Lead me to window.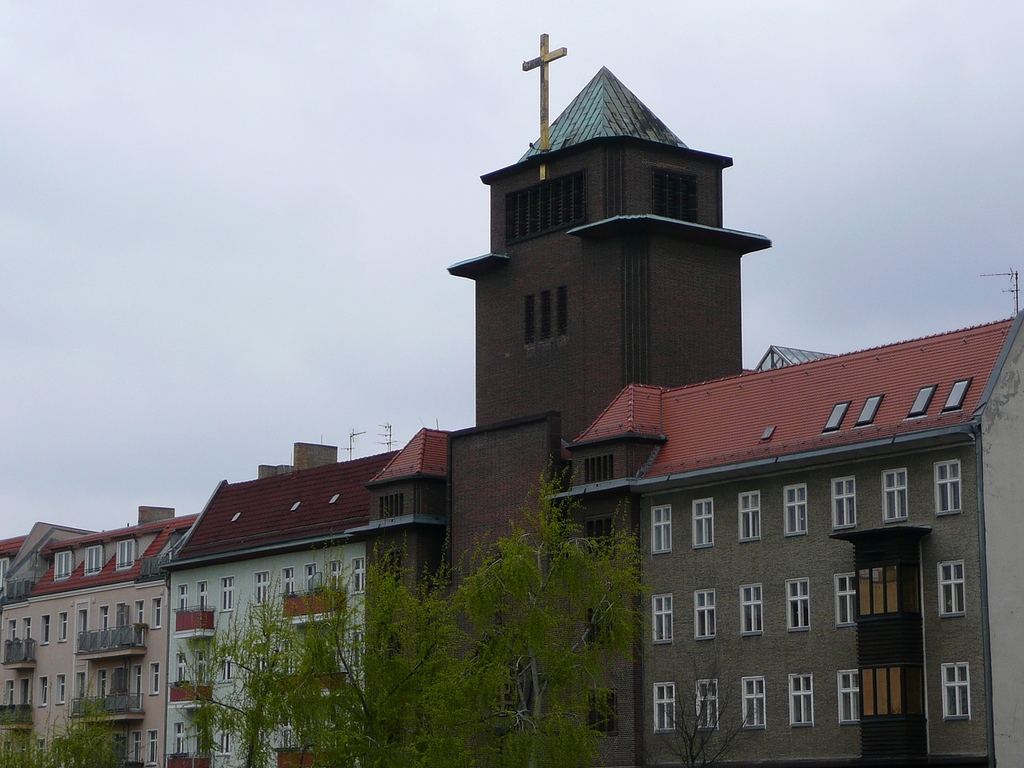
Lead to (left=652, top=681, right=674, bottom=731).
